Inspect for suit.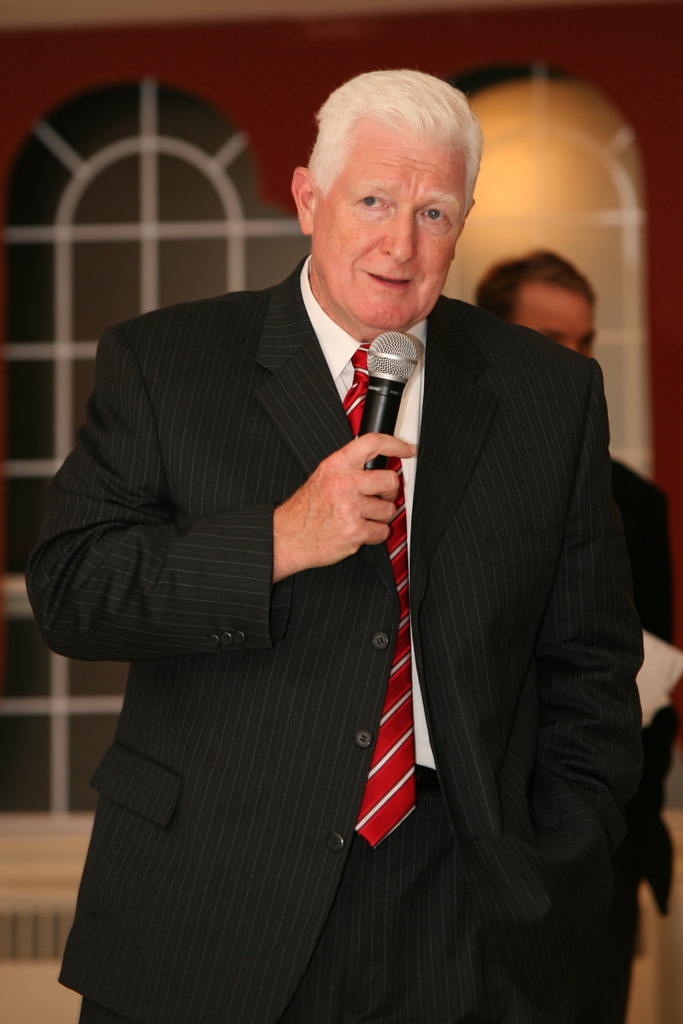
Inspection: [31,259,641,1023].
